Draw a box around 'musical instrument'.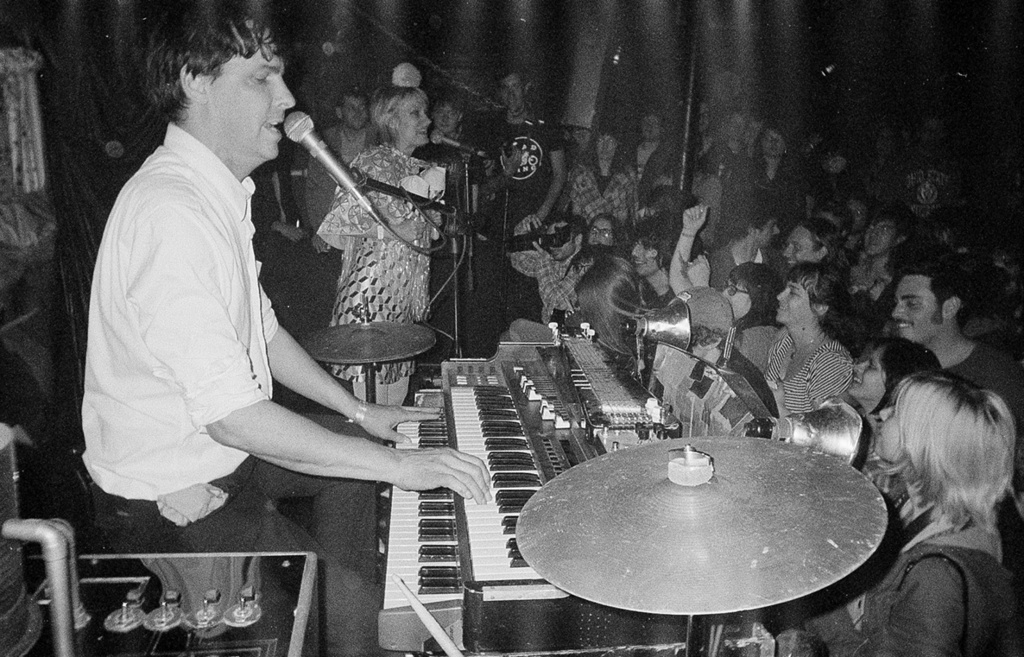
bbox=(375, 318, 698, 656).
